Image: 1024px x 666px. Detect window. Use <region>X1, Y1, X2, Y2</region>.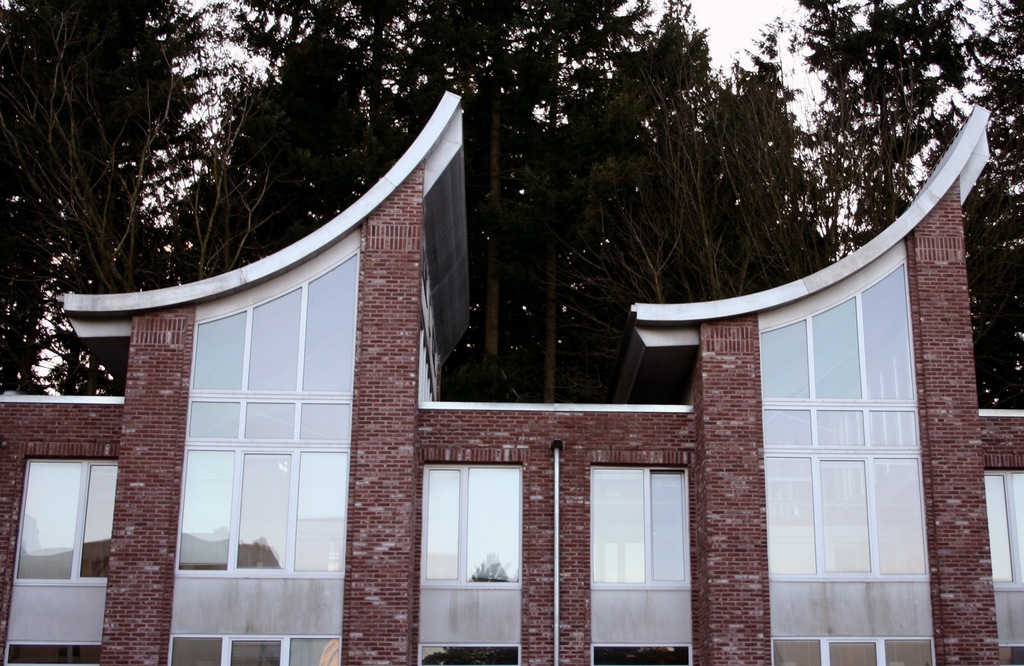
<region>428, 469, 525, 590</region>.
